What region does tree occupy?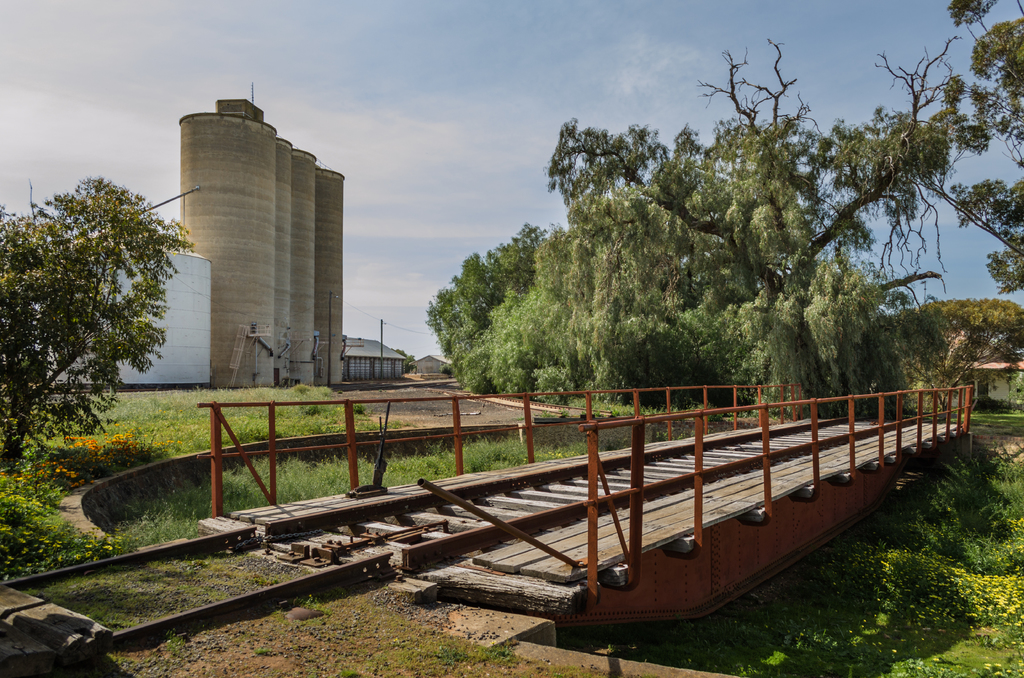
bbox=[0, 174, 191, 469].
